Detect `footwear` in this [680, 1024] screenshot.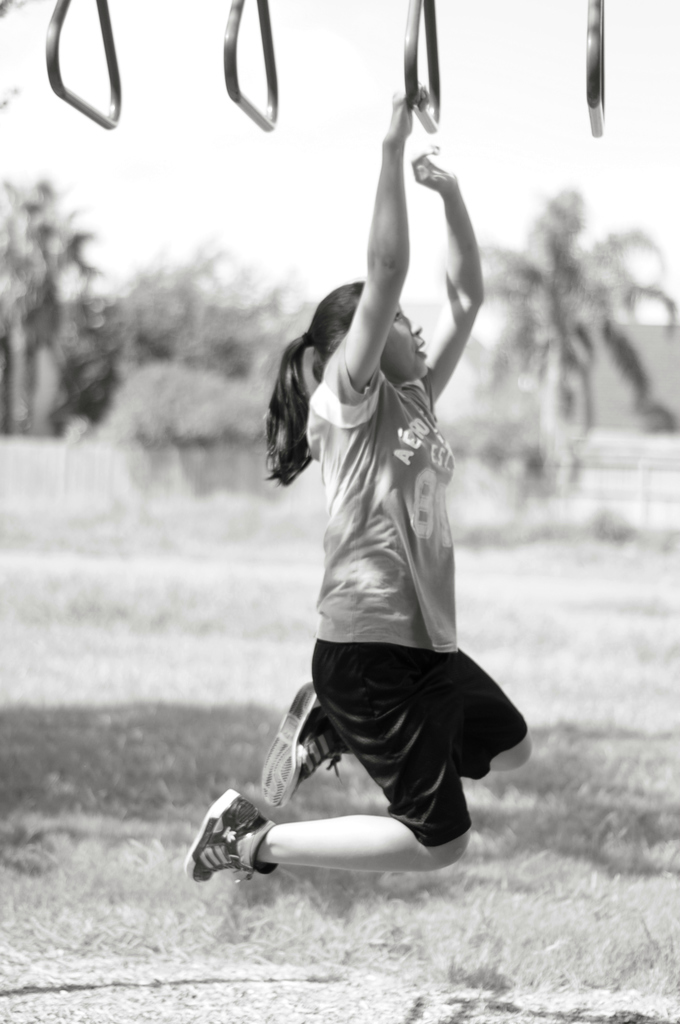
Detection: [x1=200, y1=806, x2=273, y2=893].
